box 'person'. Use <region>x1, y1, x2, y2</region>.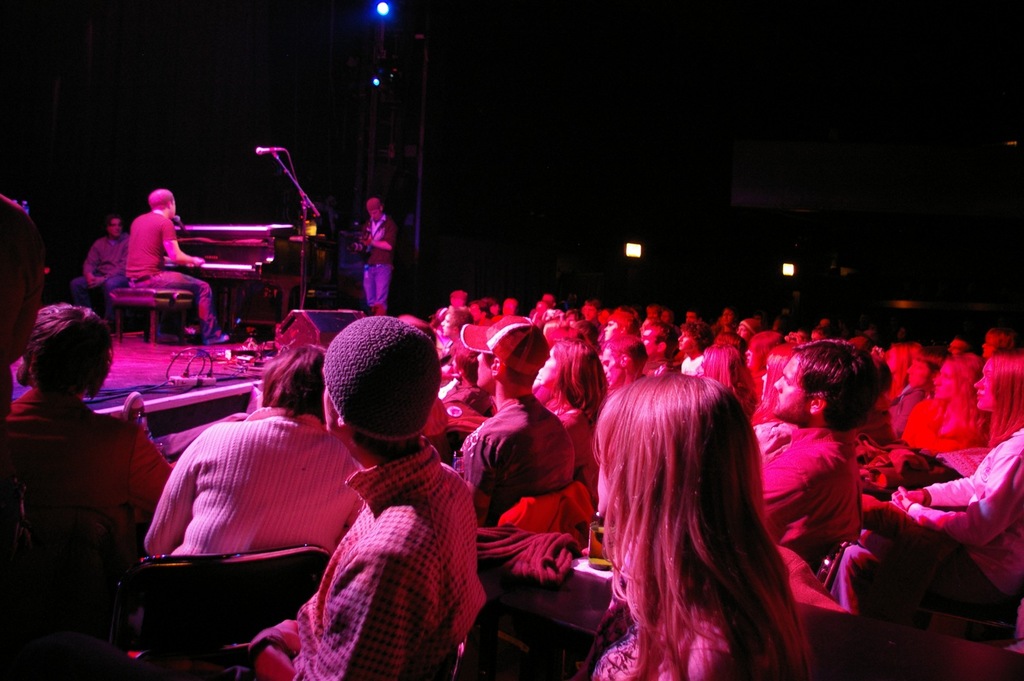
<region>67, 215, 129, 340</region>.
